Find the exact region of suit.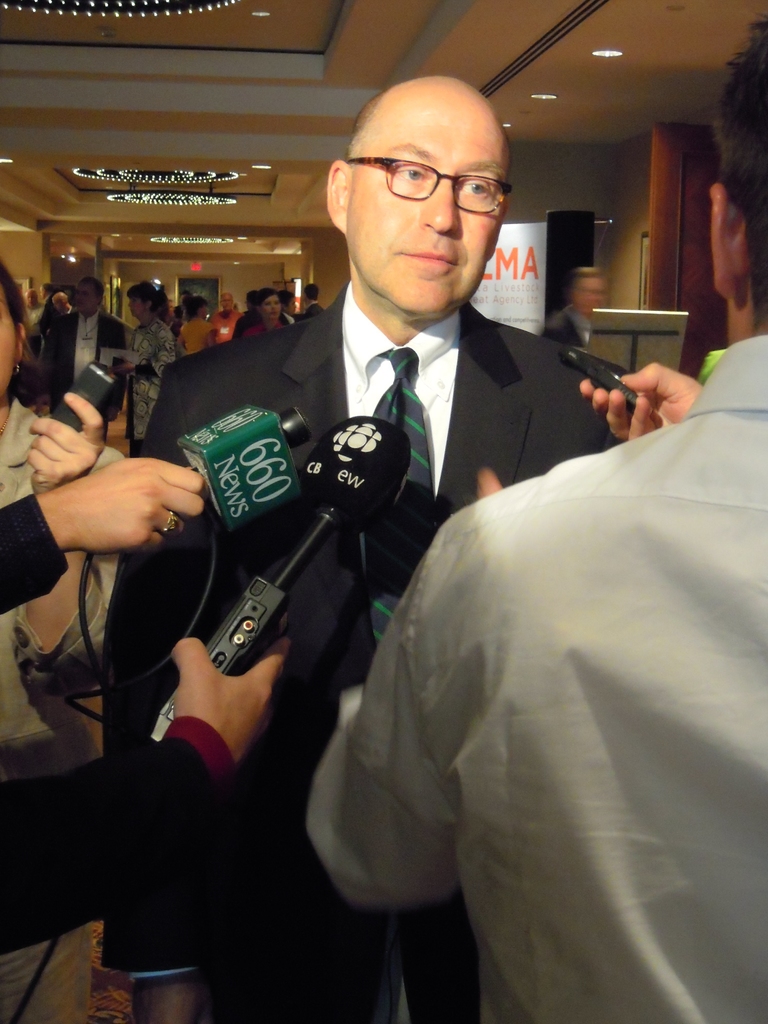
Exact region: box(302, 300, 324, 323).
